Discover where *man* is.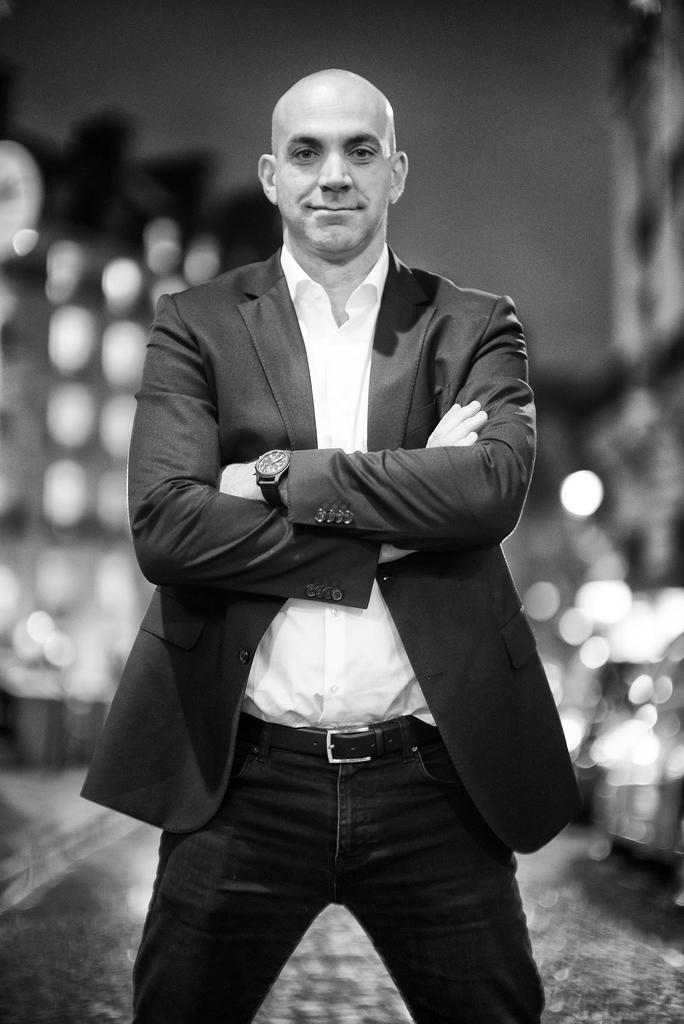
Discovered at (x1=109, y1=62, x2=577, y2=1013).
